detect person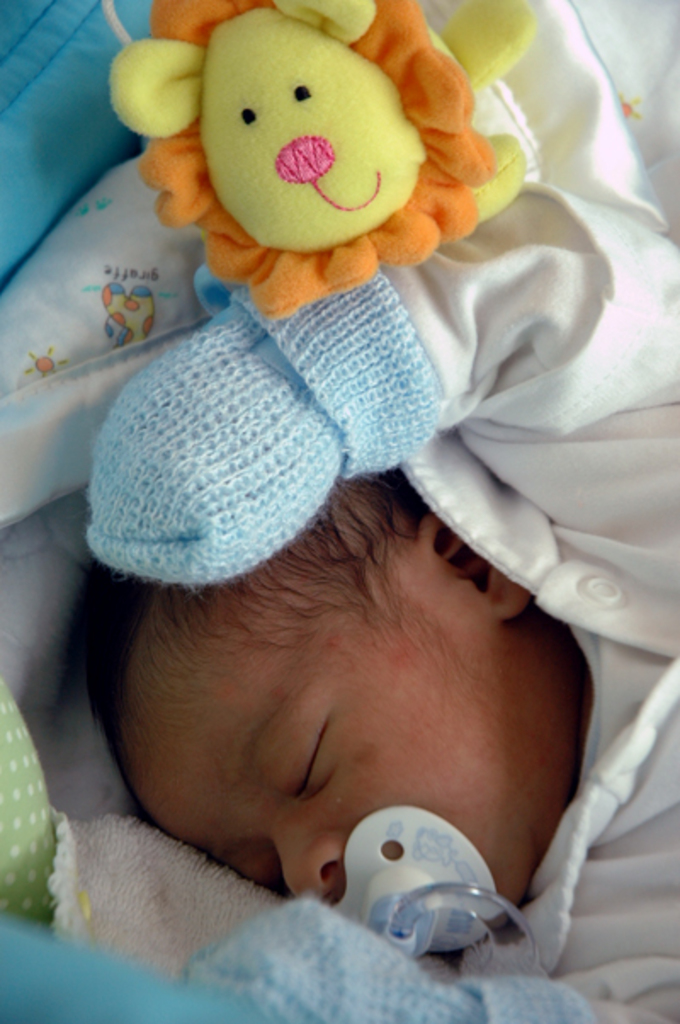
bbox(54, 179, 678, 1022)
